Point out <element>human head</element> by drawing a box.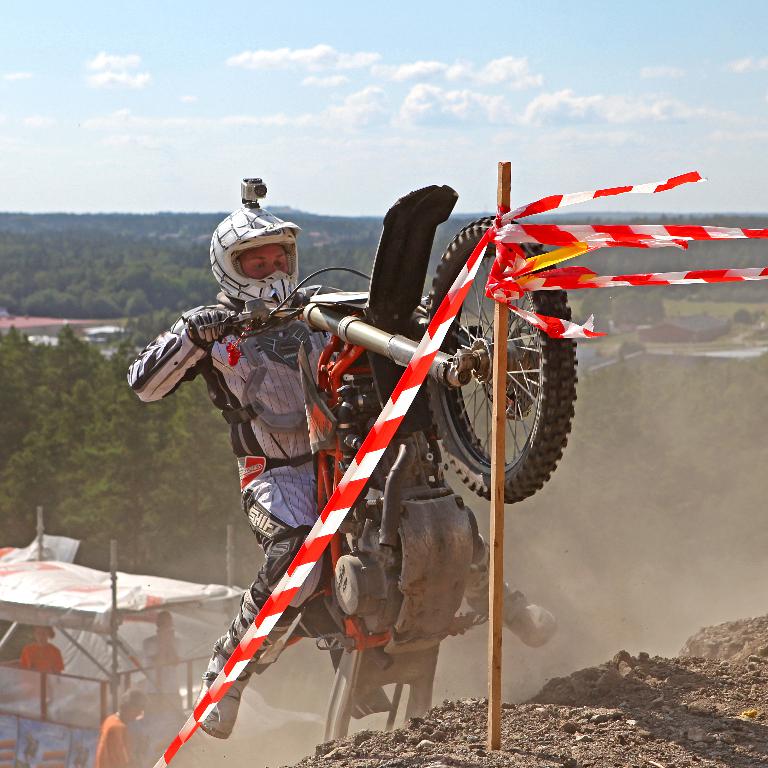
209,209,306,292.
